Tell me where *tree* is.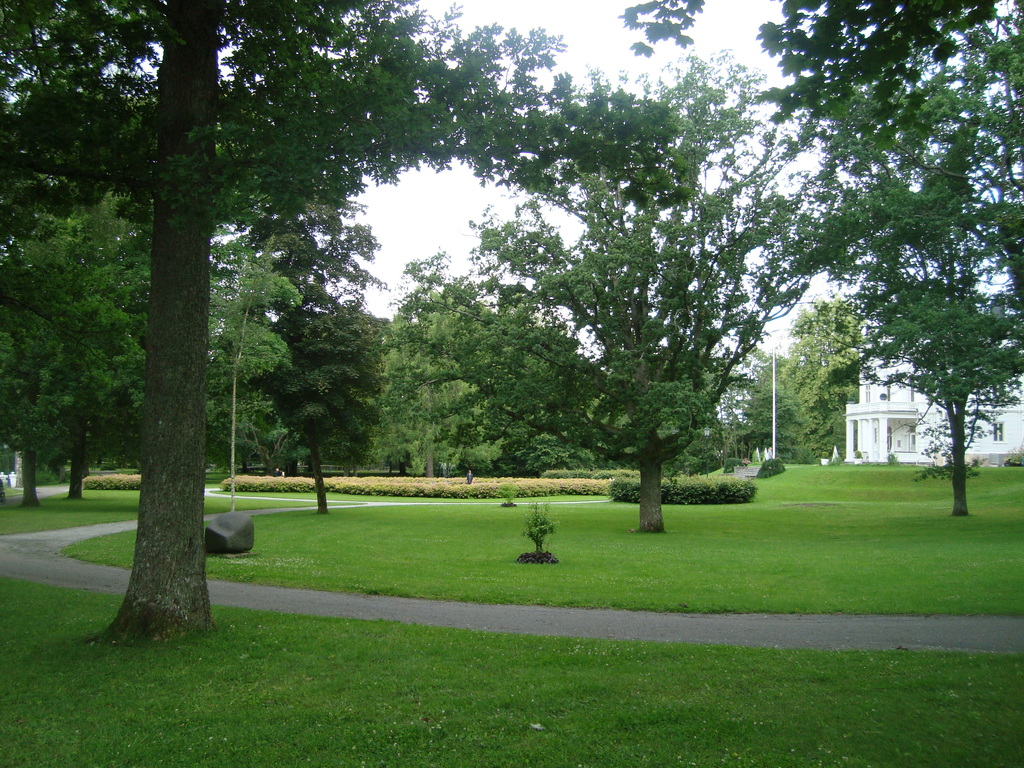
*tree* is at <bbox>821, 45, 1023, 516</bbox>.
